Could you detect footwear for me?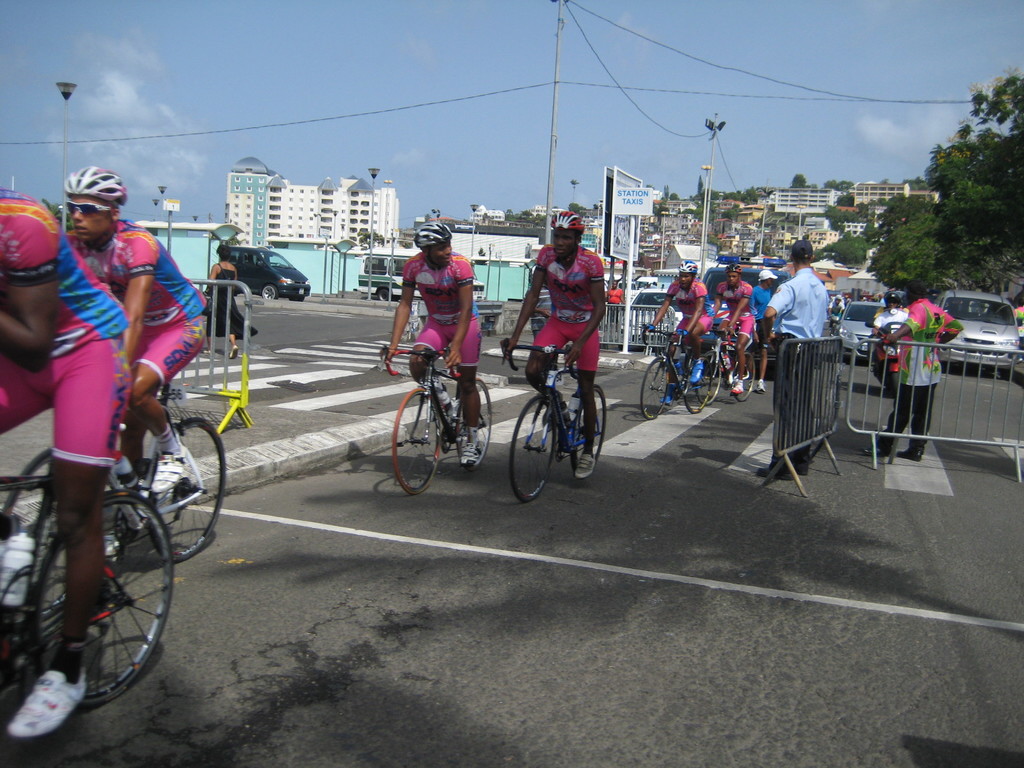
Detection result: [left=435, top=381, right=452, bottom=420].
